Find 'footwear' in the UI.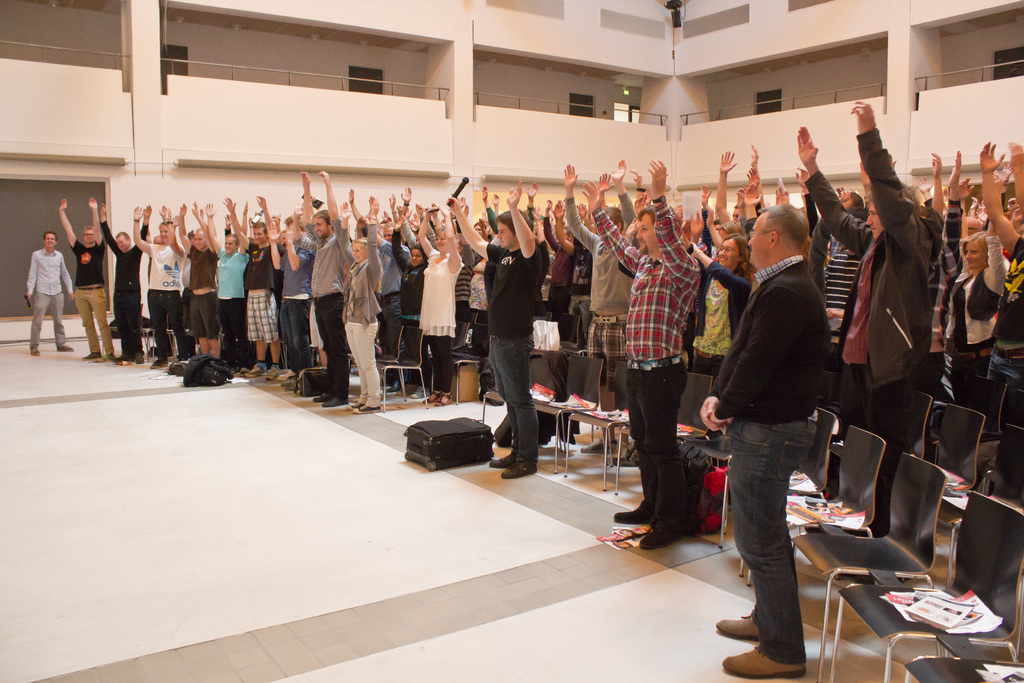
UI element at l=245, t=364, r=268, b=377.
